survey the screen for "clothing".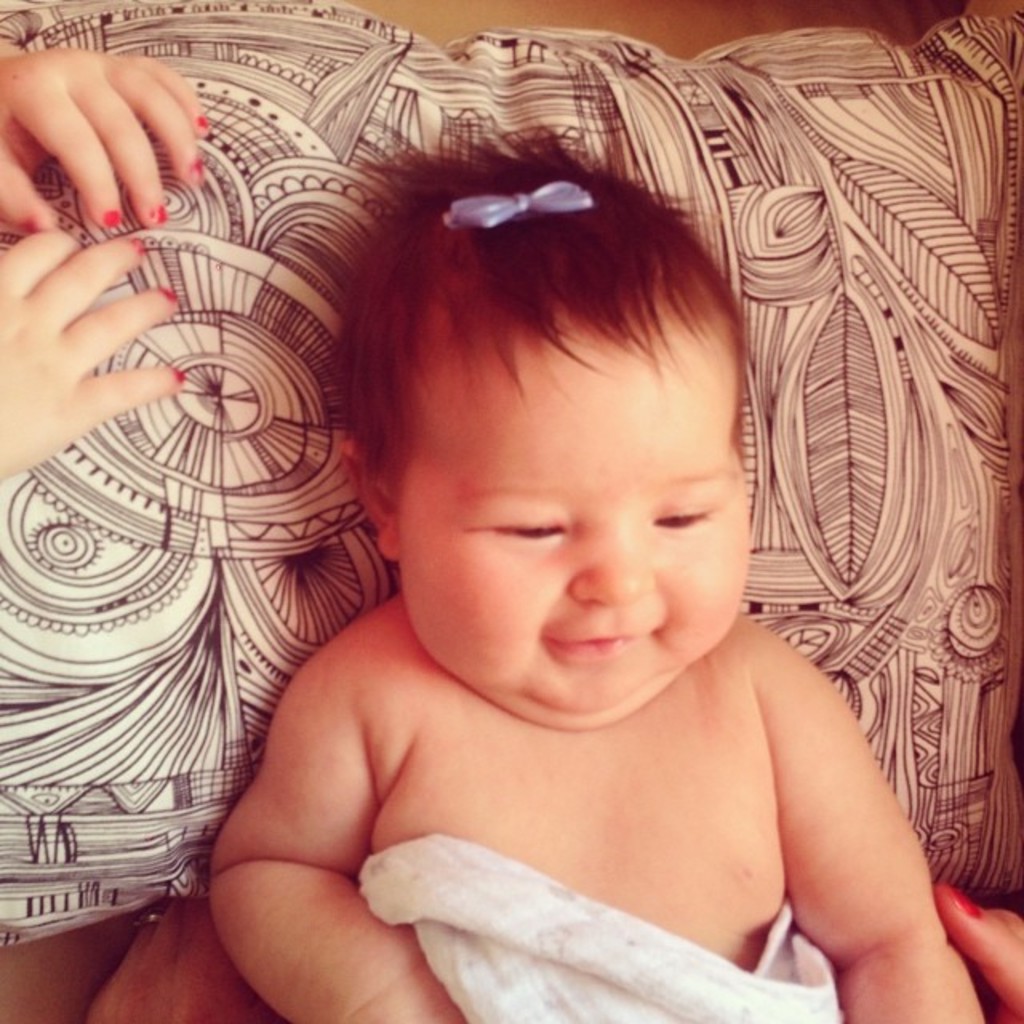
Survey found: locate(354, 819, 856, 1022).
